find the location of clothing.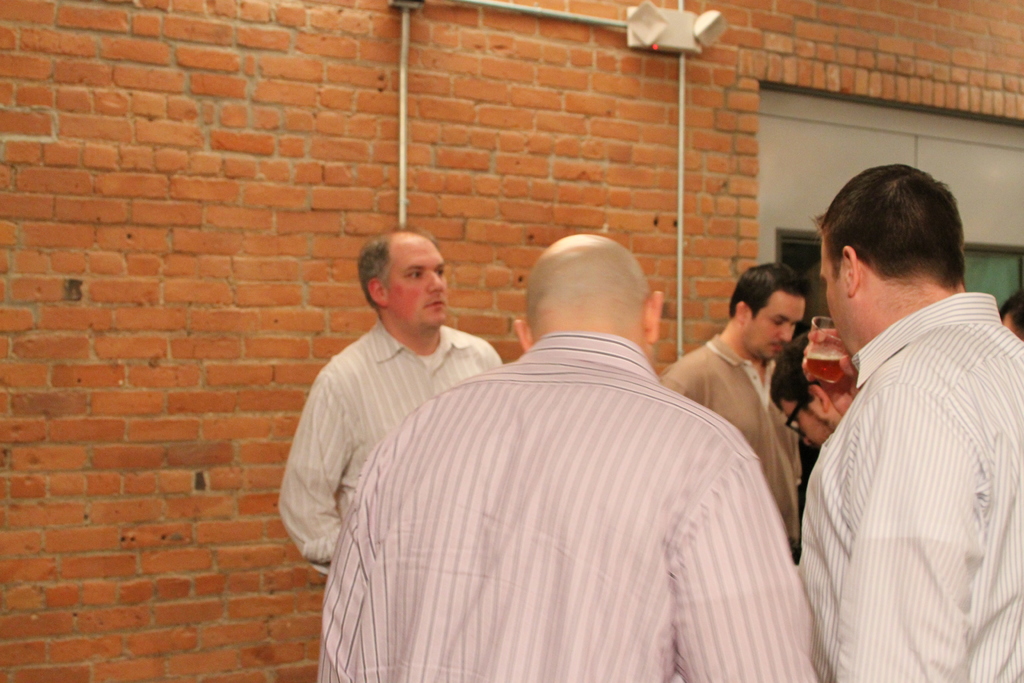
Location: <bbox>787, 292, 1023, 682</bbox>.
